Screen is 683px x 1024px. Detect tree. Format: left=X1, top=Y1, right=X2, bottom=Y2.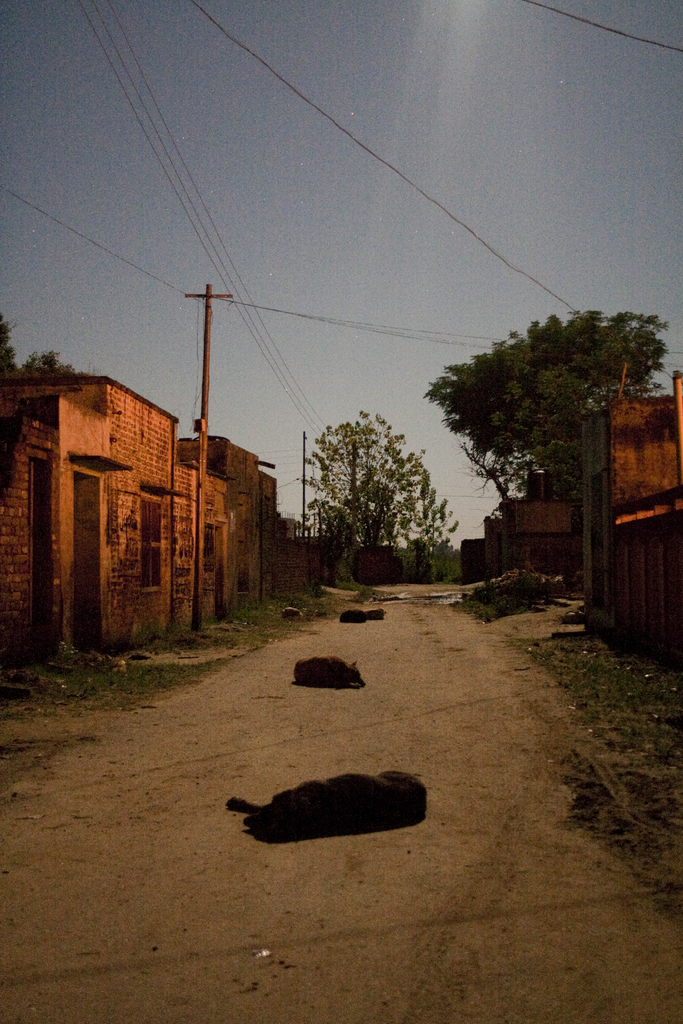
left=423, top=304, right=682, bottom=547.
